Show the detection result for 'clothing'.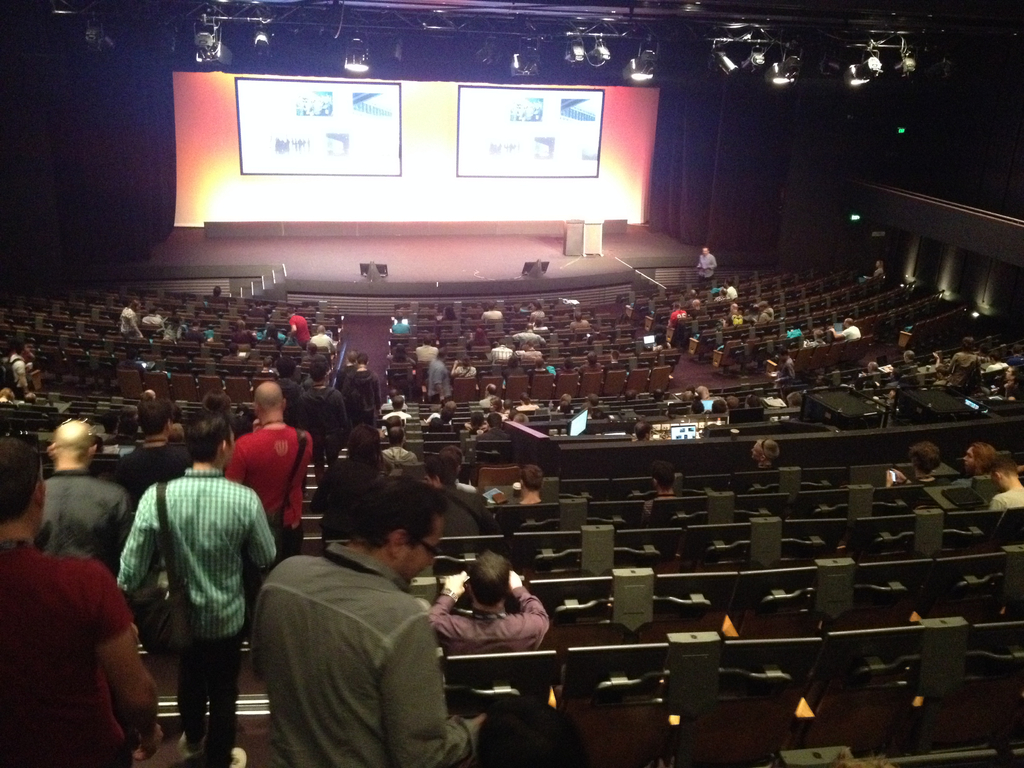
[671, 308, 688, 323].
